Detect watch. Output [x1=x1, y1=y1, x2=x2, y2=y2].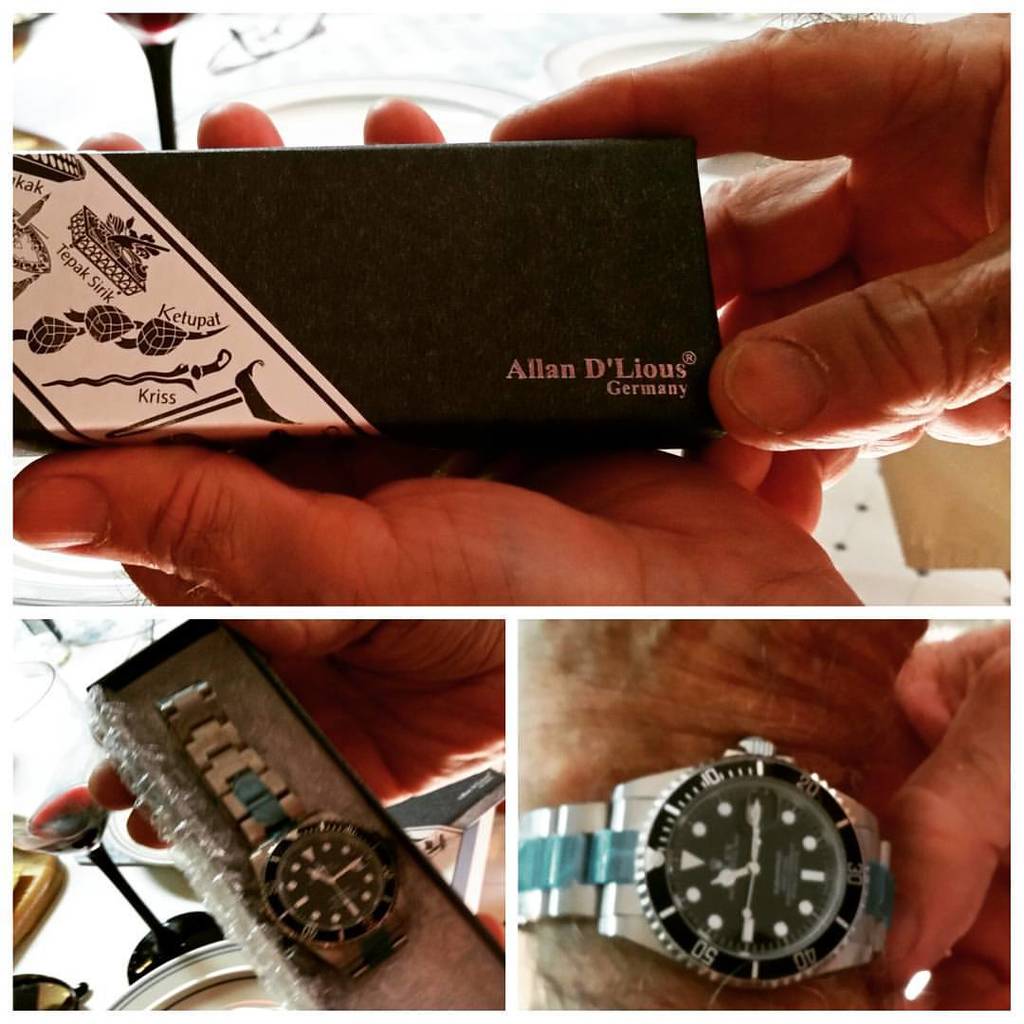
[x1=159, y1=680, x2=412, y2=975].
